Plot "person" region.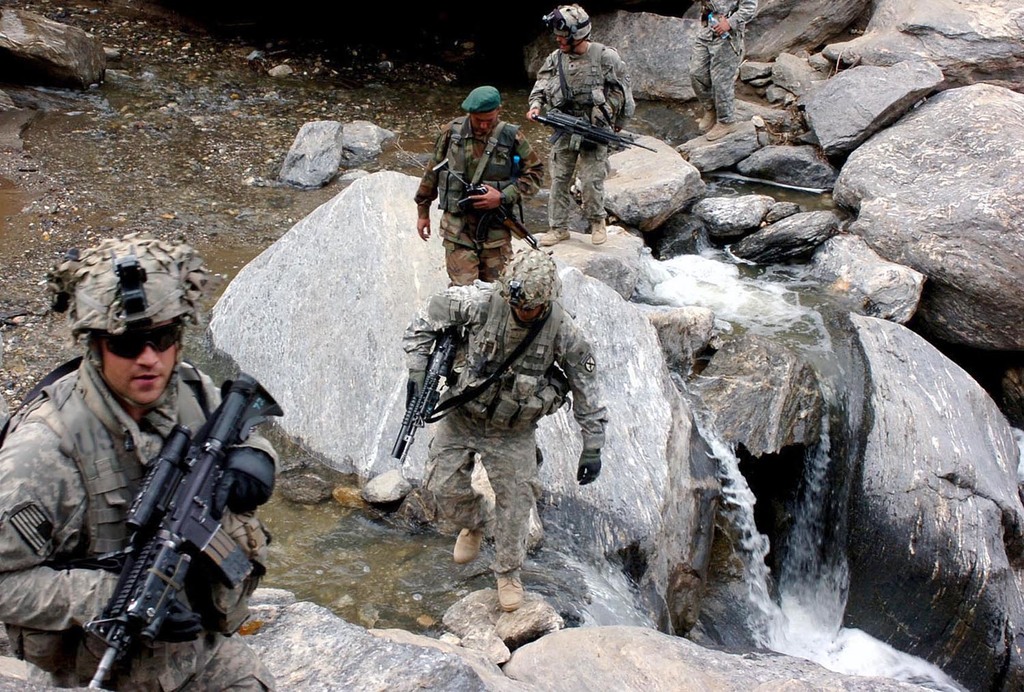
Plotted at <box>408,84,551,286</box>.
